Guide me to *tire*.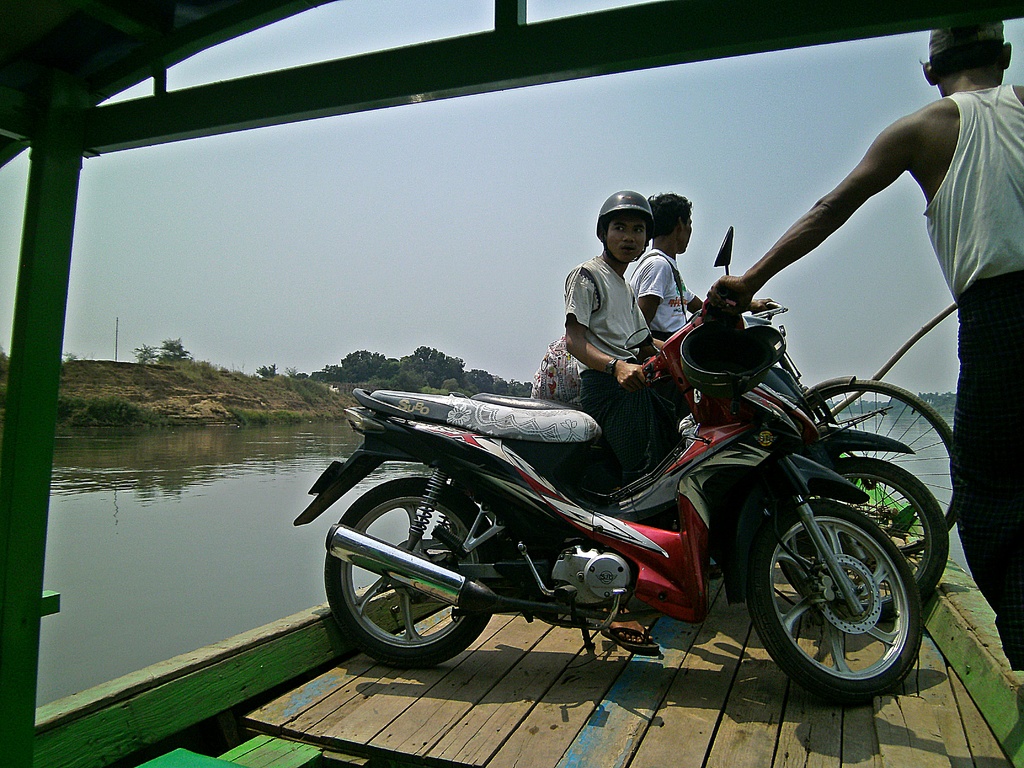
Guidance: rect(776, 454, 947, 622).
